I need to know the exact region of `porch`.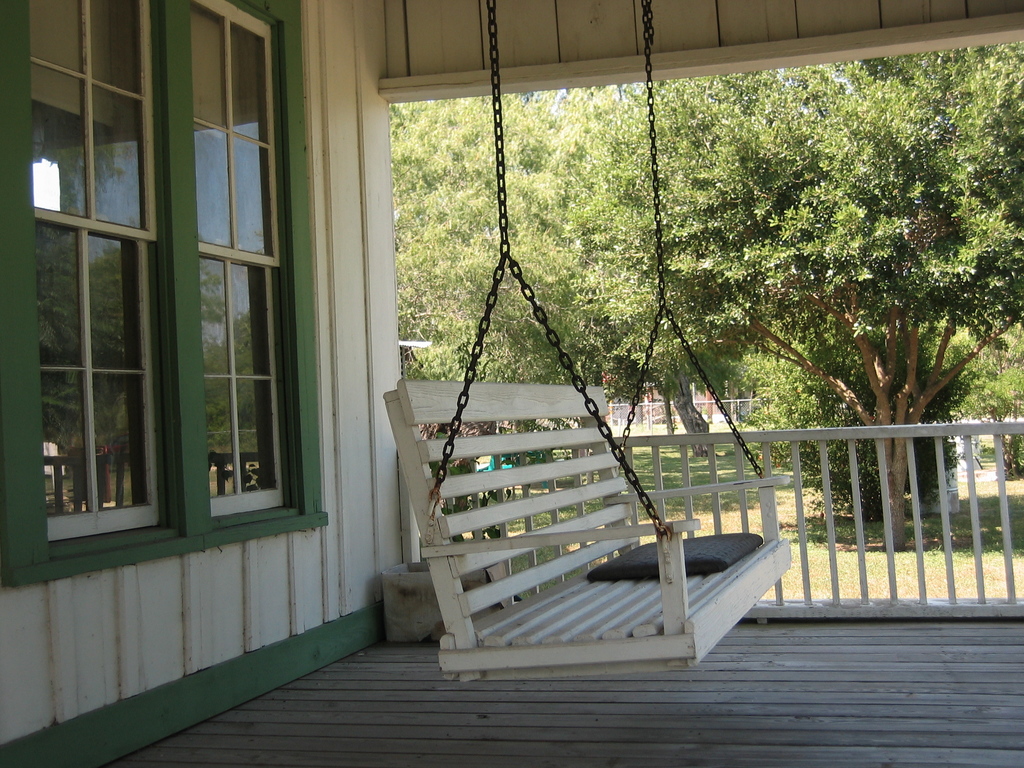
Region: bbox=(0, 418, 1023, 767).
